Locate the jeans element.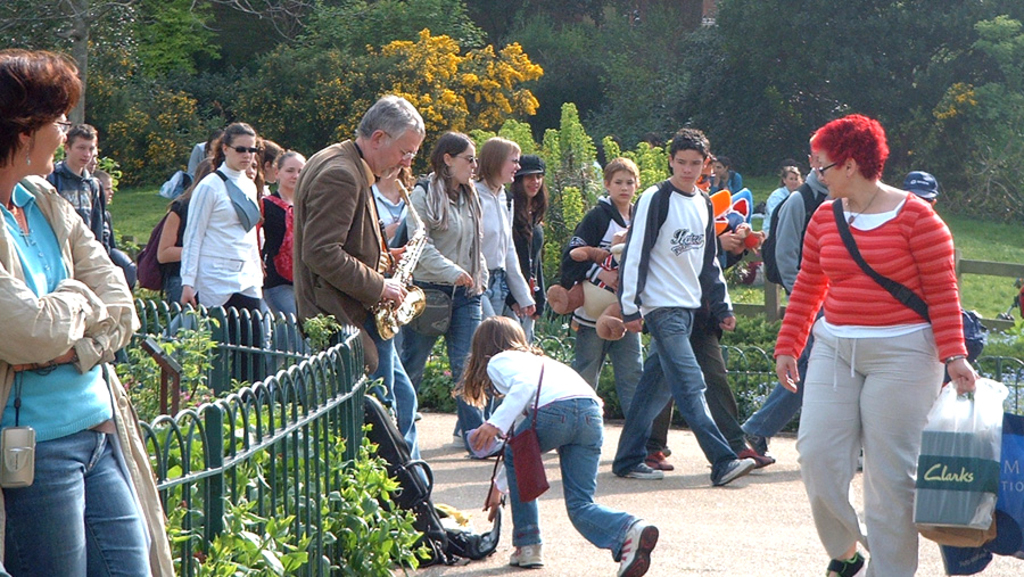
Element bbox: 362, 336, 416, 442.
